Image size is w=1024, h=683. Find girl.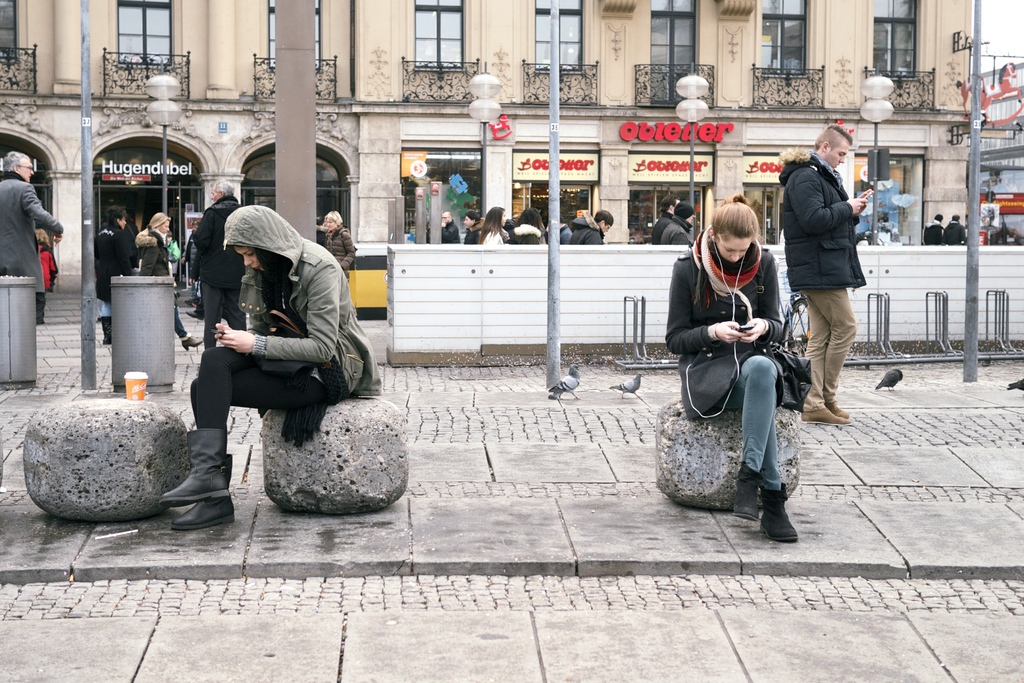
bbox(663, 194, 797, 541).
